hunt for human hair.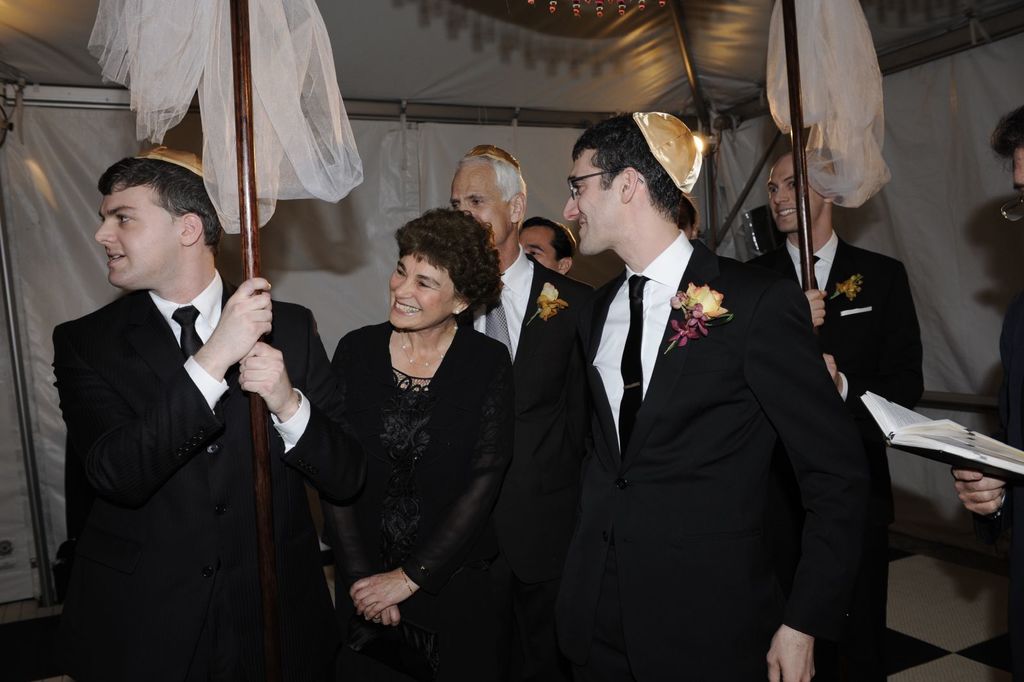
Hunted down at crop(524, 216, 574, 263).
